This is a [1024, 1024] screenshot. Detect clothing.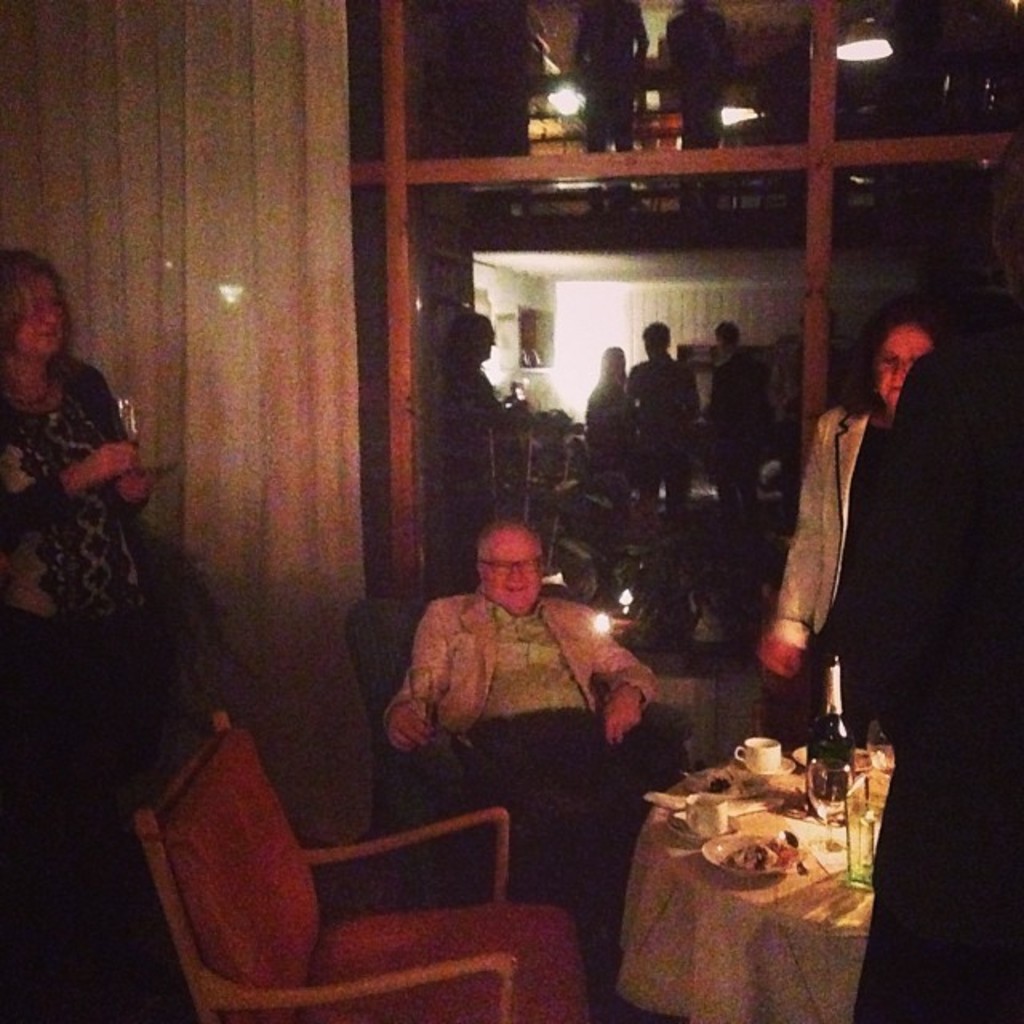
{"x1": 706, "y1": 342, "x2": 776, "y2": 515}.
